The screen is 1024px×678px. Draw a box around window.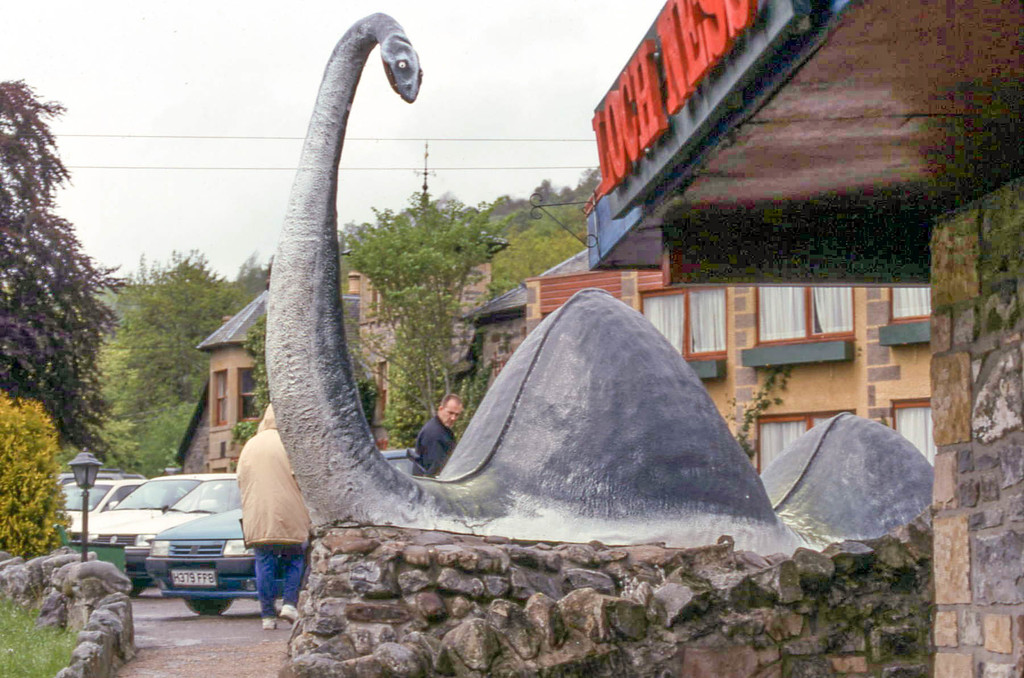
box(751, 285, 850, 350).
